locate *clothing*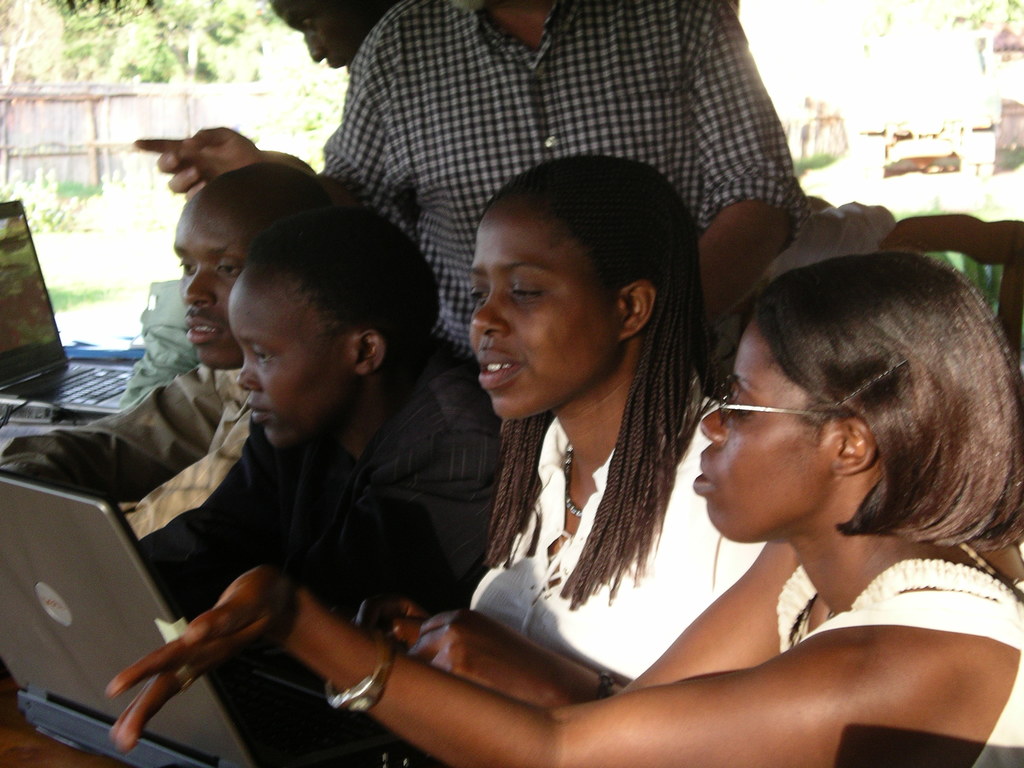
(x1=466, y1=413, x2=778, y2=691)
